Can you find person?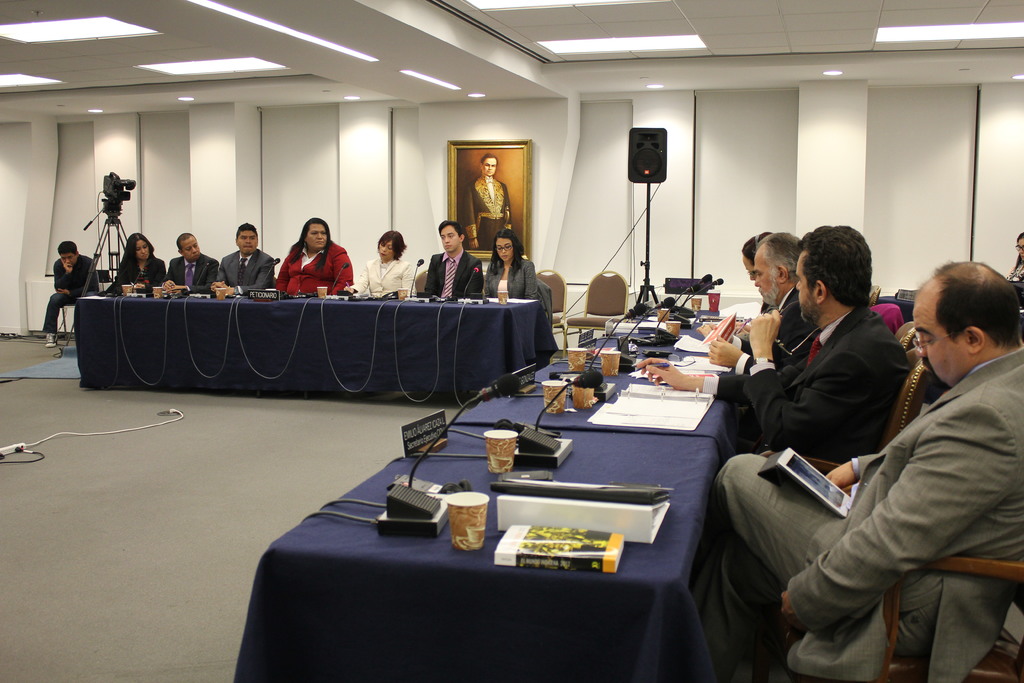
Yes, bounding box: bbox=[351, 229, 418, 297].
